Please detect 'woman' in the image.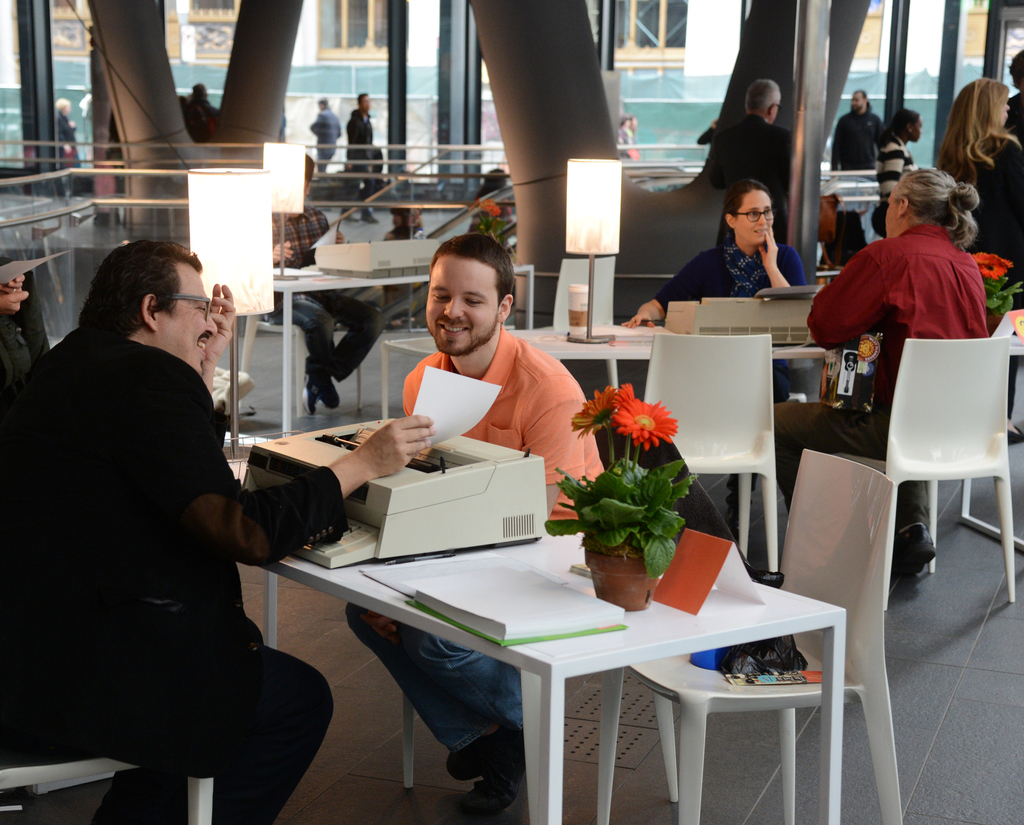
BBox(621, 182, 817, 396).
